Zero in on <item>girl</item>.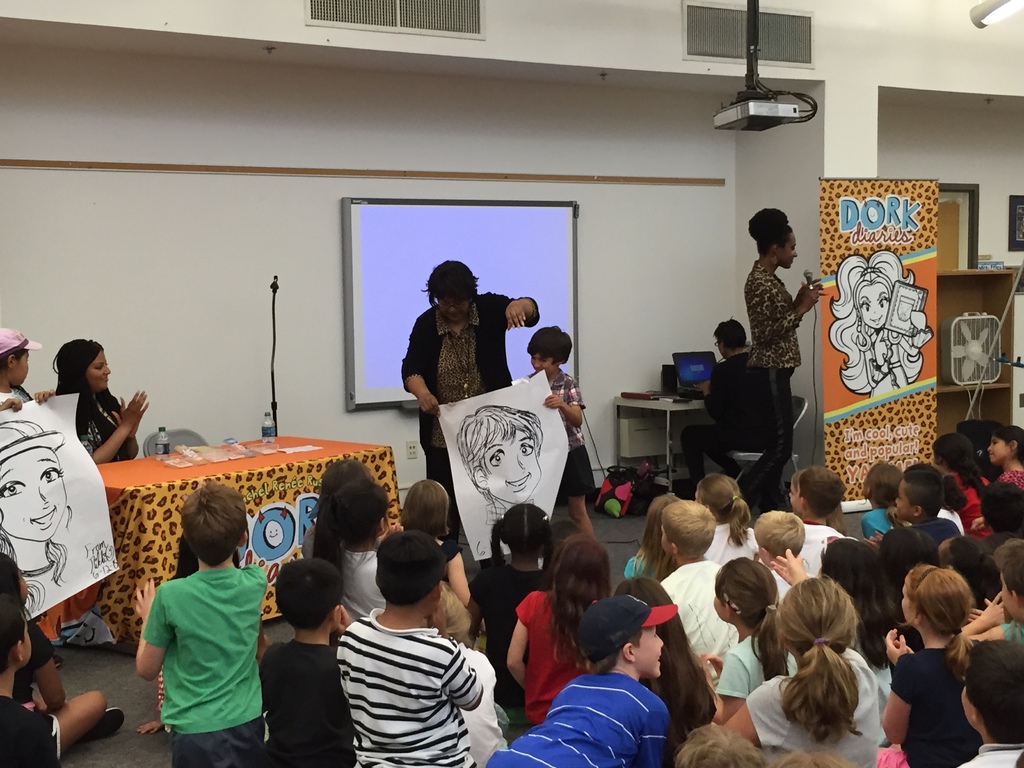
Zeroed in: (522,327,595,532).
